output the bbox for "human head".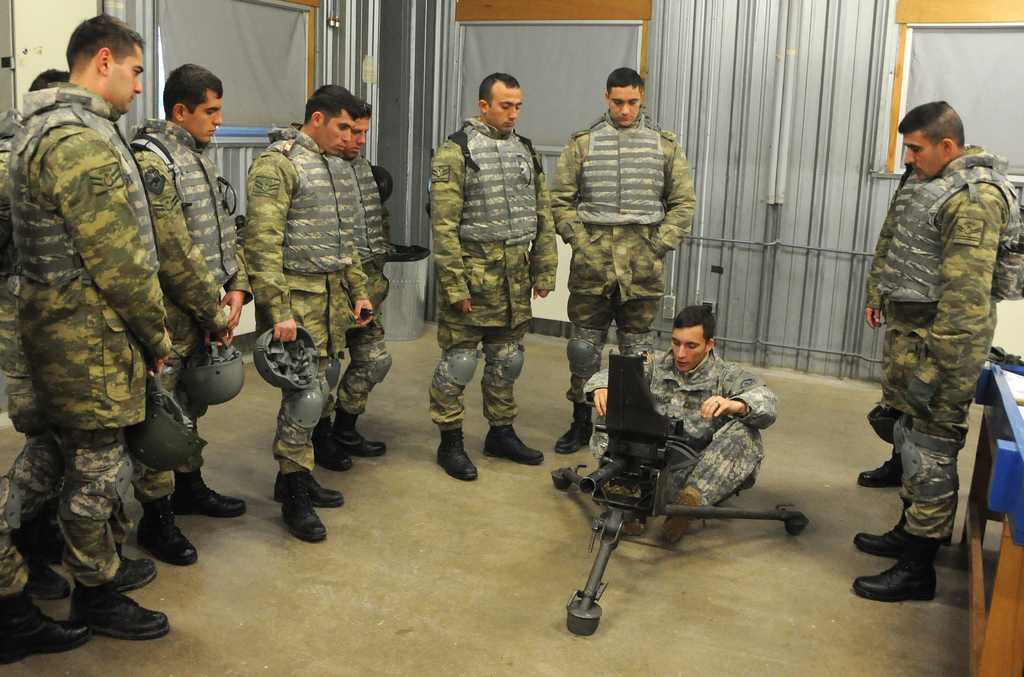
region(477, 73, 524, 133).
